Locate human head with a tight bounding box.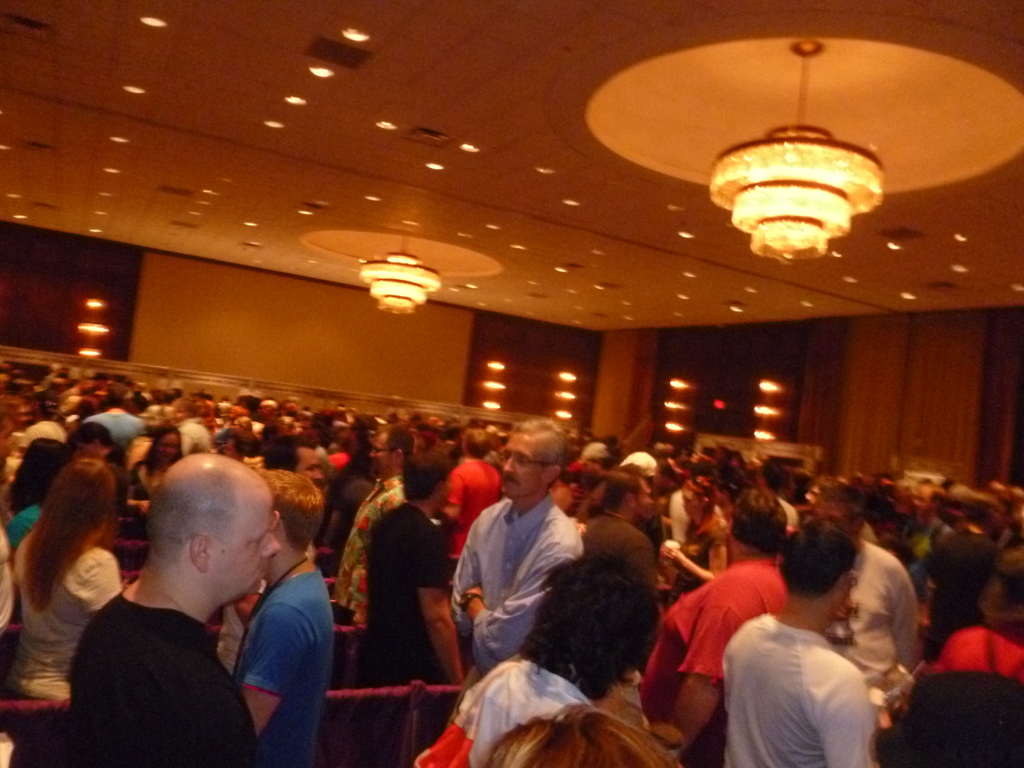
left=20, top=434, right=64, bottom=488.
